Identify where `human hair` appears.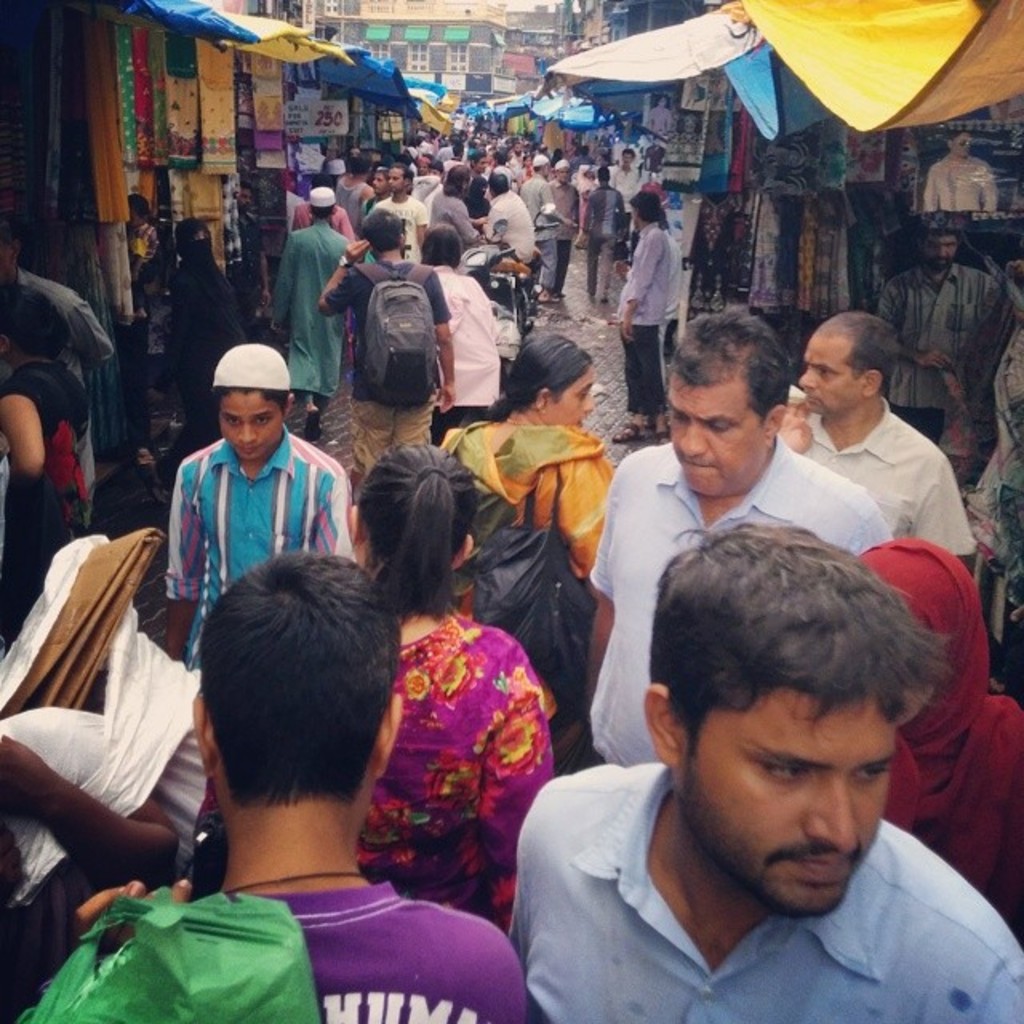
Appears at <bbox>483, 331, 590, 422</bbox>.
